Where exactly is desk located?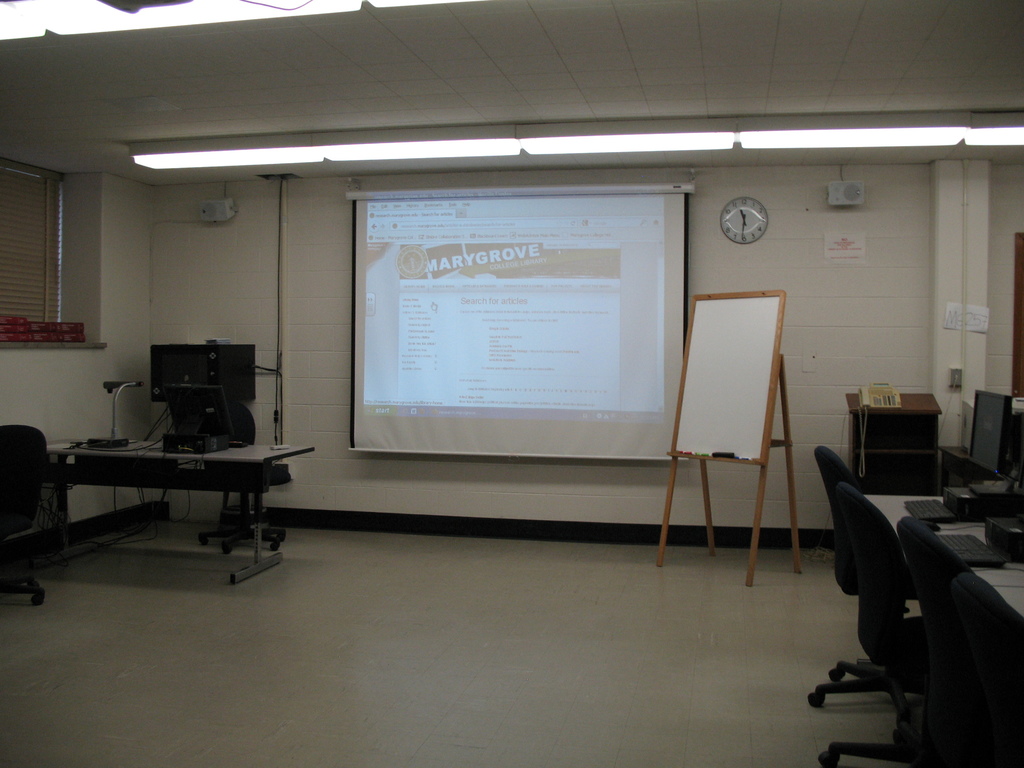
Its bounding box is crop(22, 390, 296, 591).
